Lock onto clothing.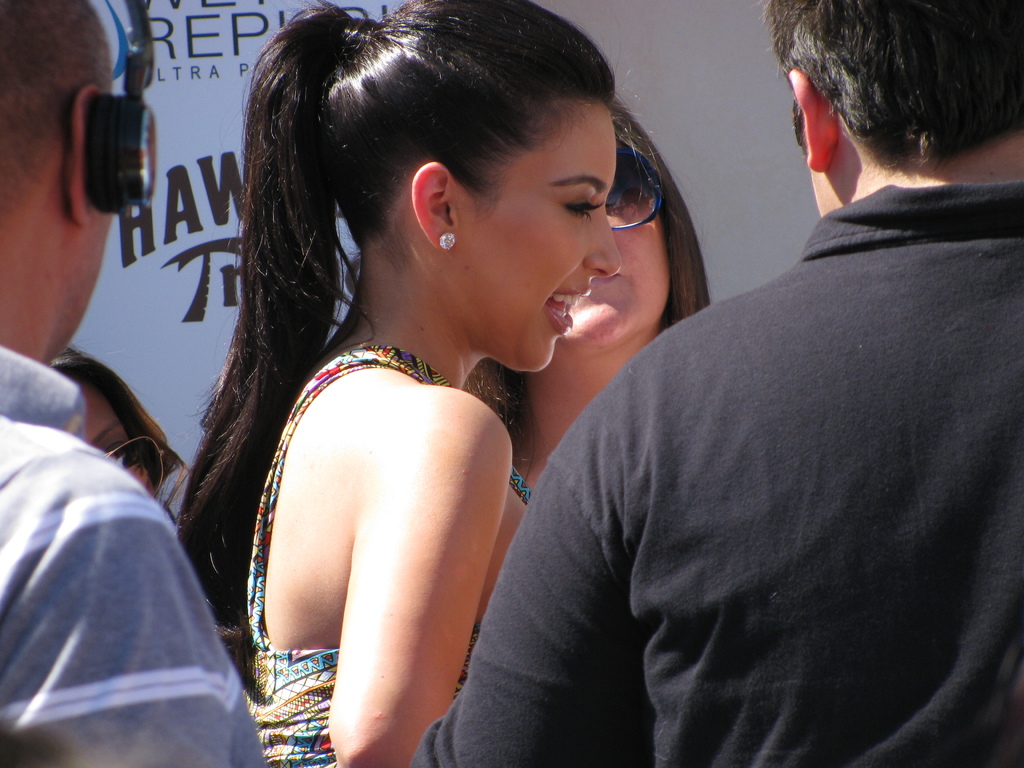
Locked: (x1=516, y1=120, x2=1014, y2=756).
